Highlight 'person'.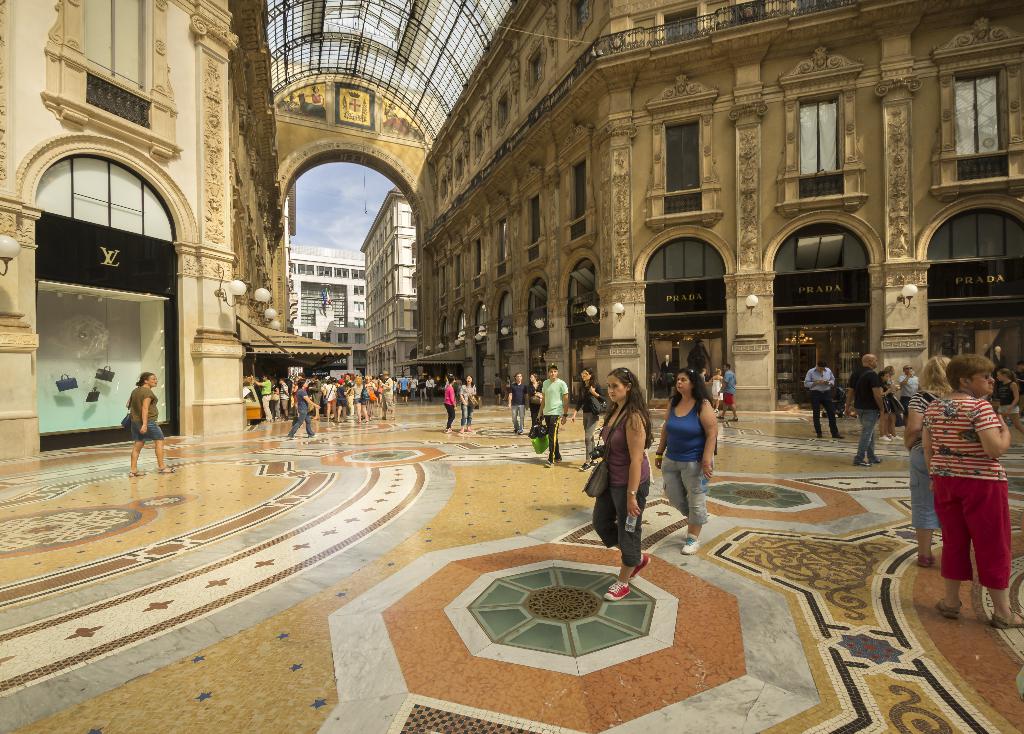
Highlighted region: 509,371,533,436.
